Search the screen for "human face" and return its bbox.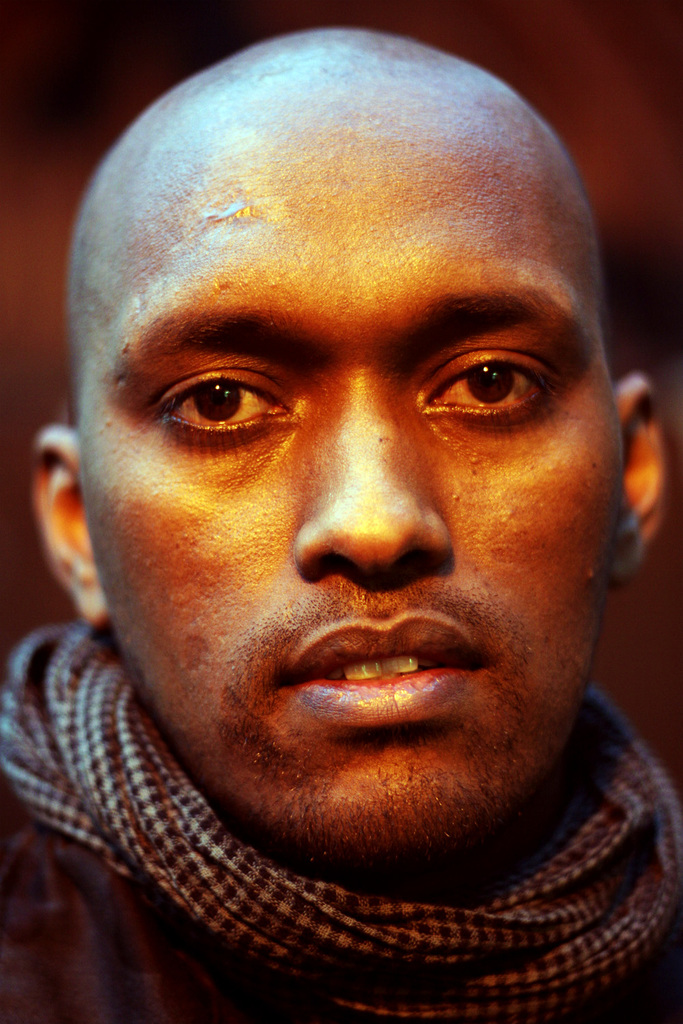
Found: (72,51,630,868).
